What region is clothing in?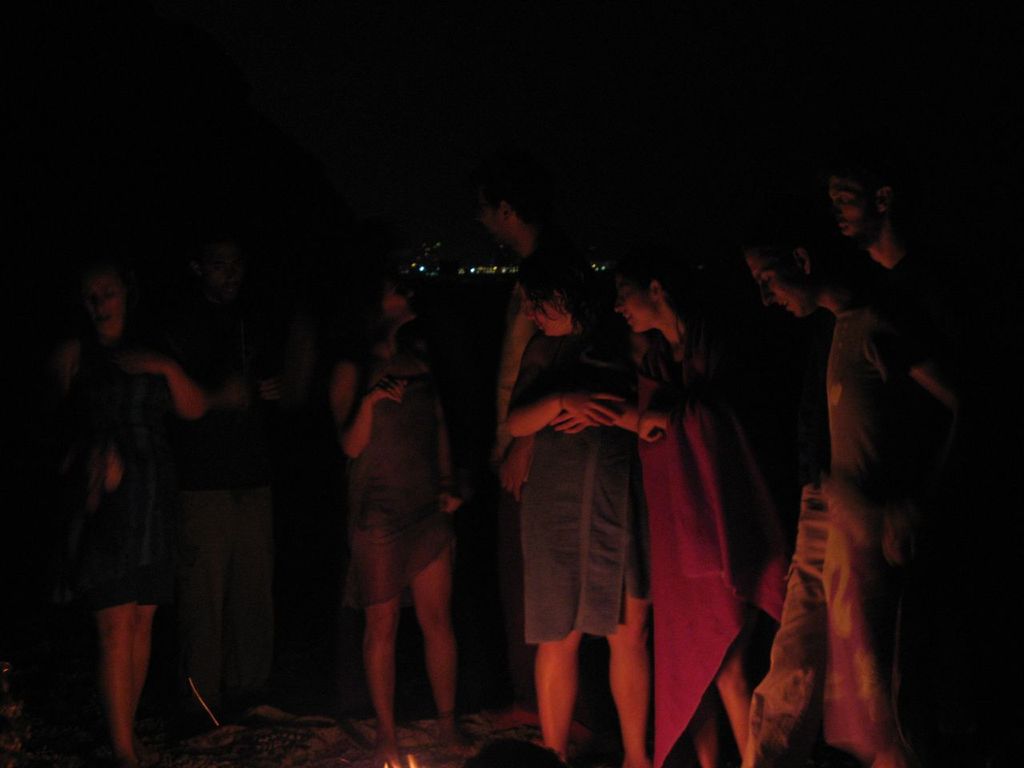
locate(337, 336, 478, 614).
